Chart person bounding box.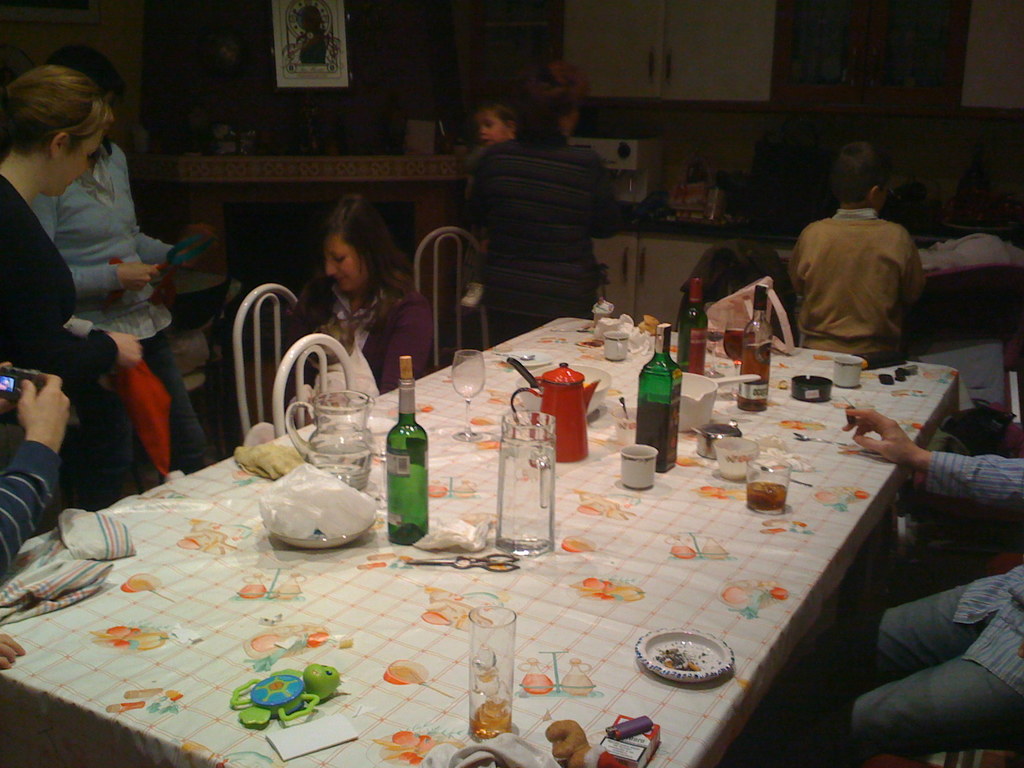
Charted: bbox=(762, 406, 1023, 767).
